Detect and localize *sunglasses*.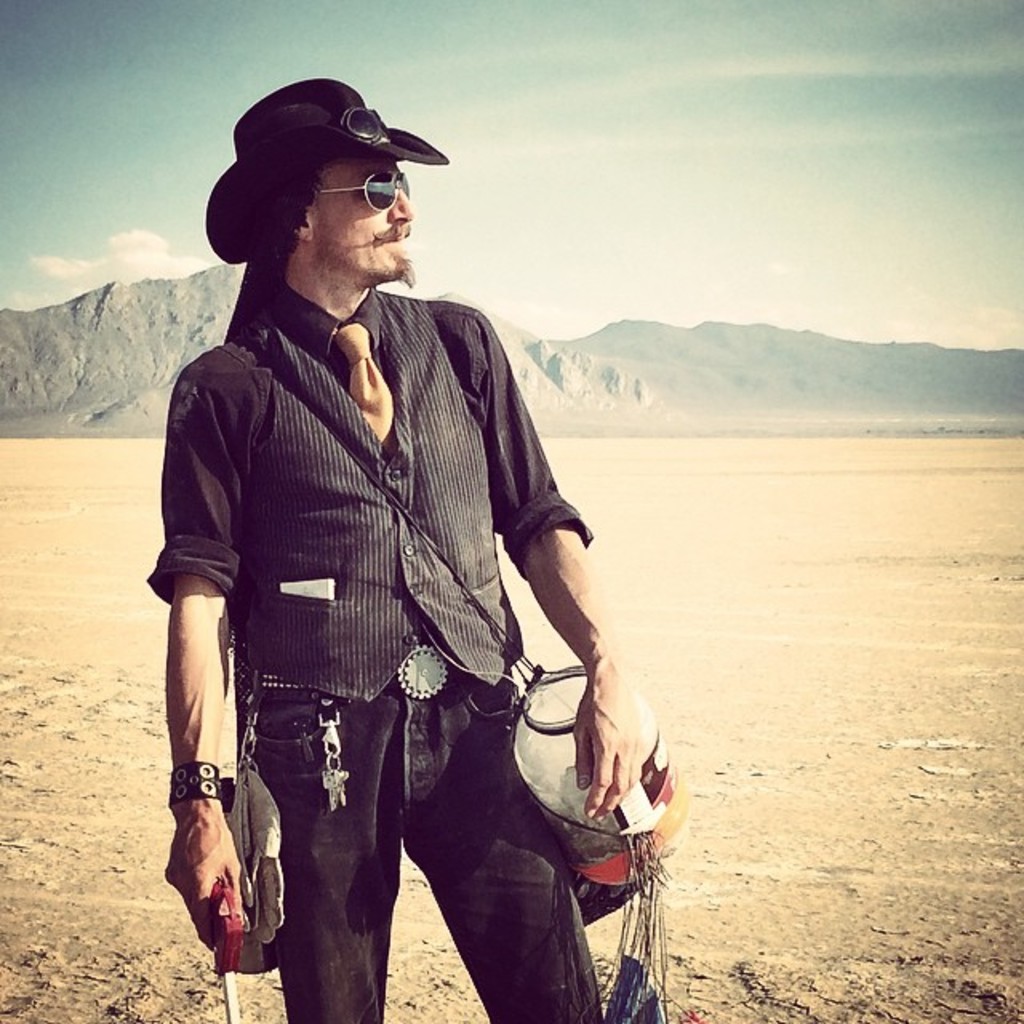
Localized at (349,109,387,138).
